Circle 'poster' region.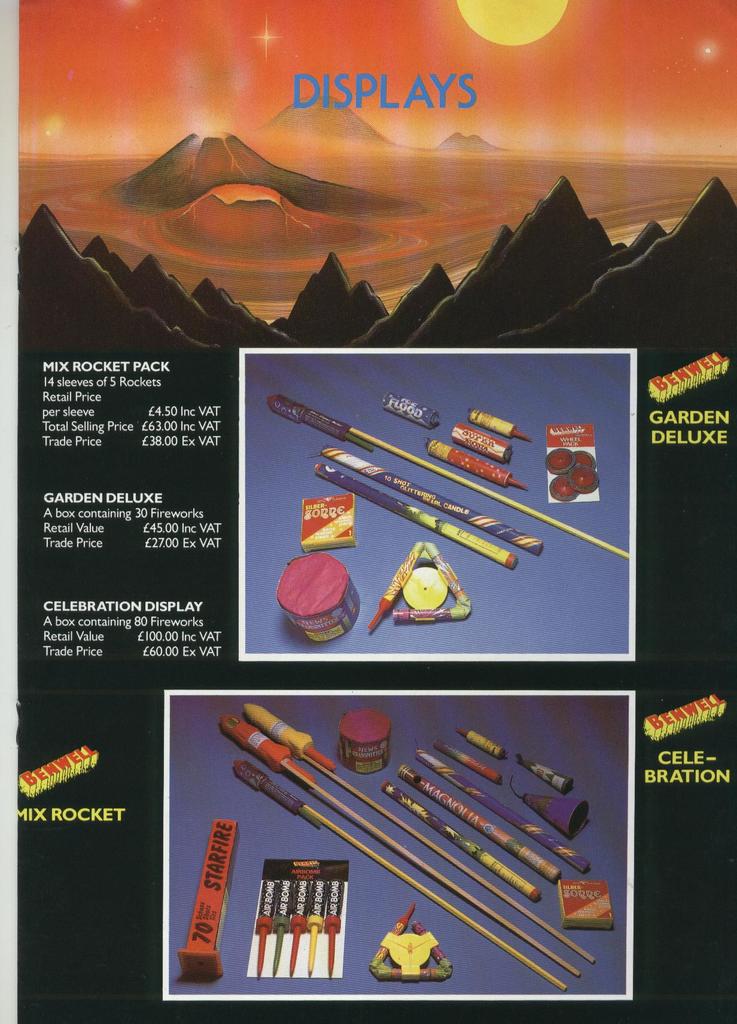
Region: bbox=[0, 0, 736, 1023].
